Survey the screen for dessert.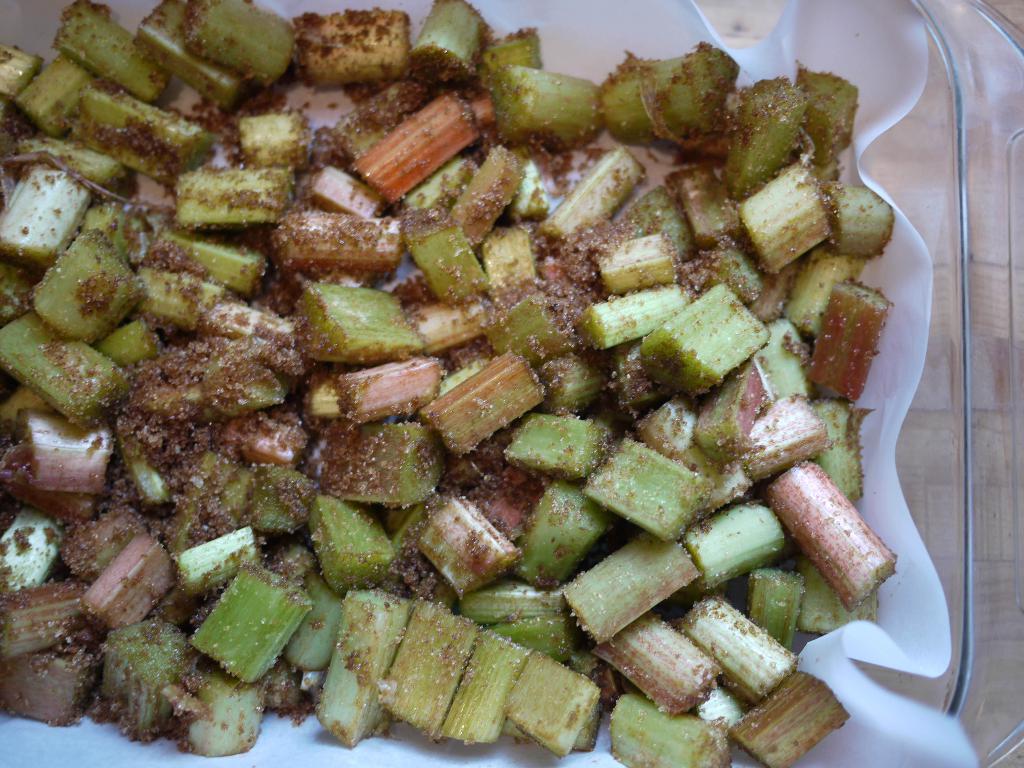
Survey found: <bbox>806, 244, 844, 342</bbox>.
